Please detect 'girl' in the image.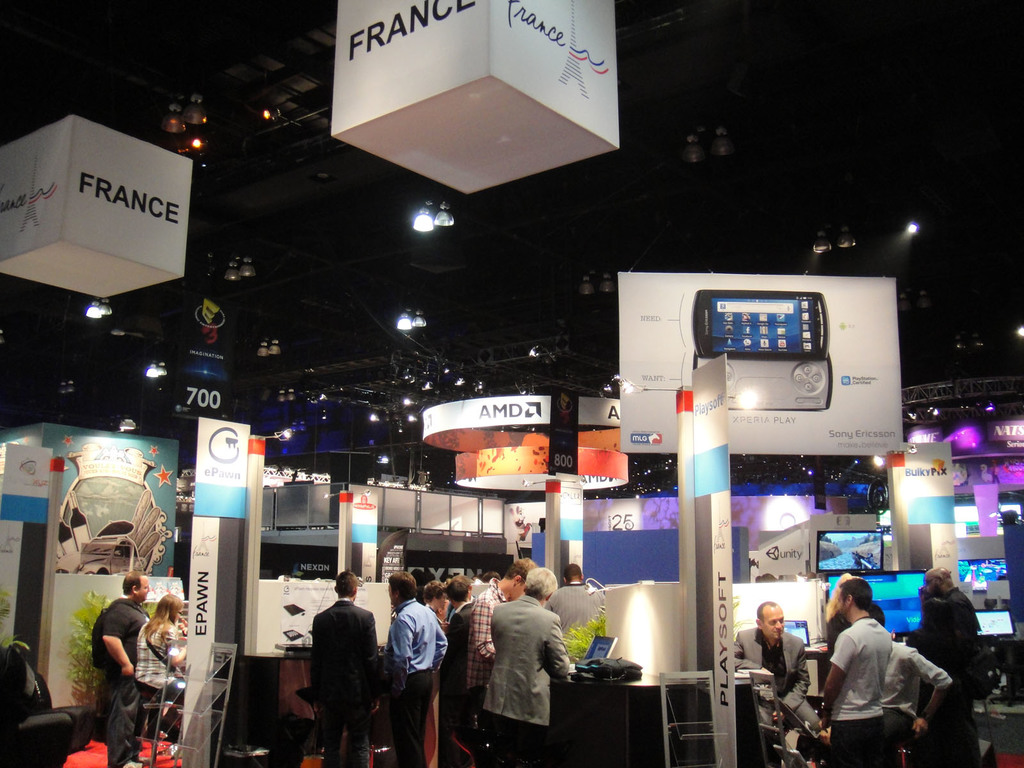
region(134, 591, 184, 742).
